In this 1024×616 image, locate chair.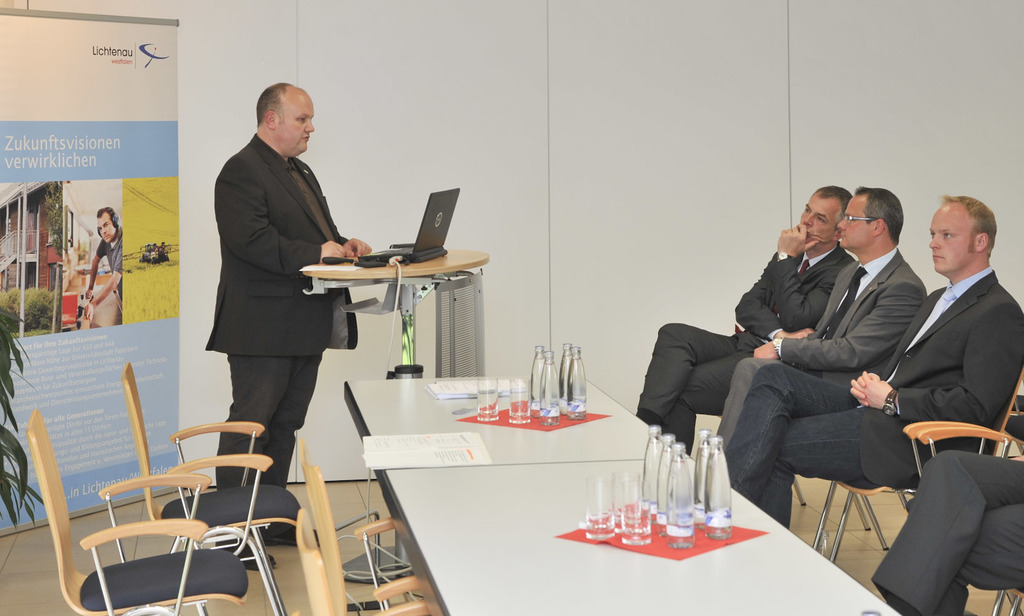
Bounding box: {"x1": 918, "y1": 427, "x2": 1023, "y2": 615}.
